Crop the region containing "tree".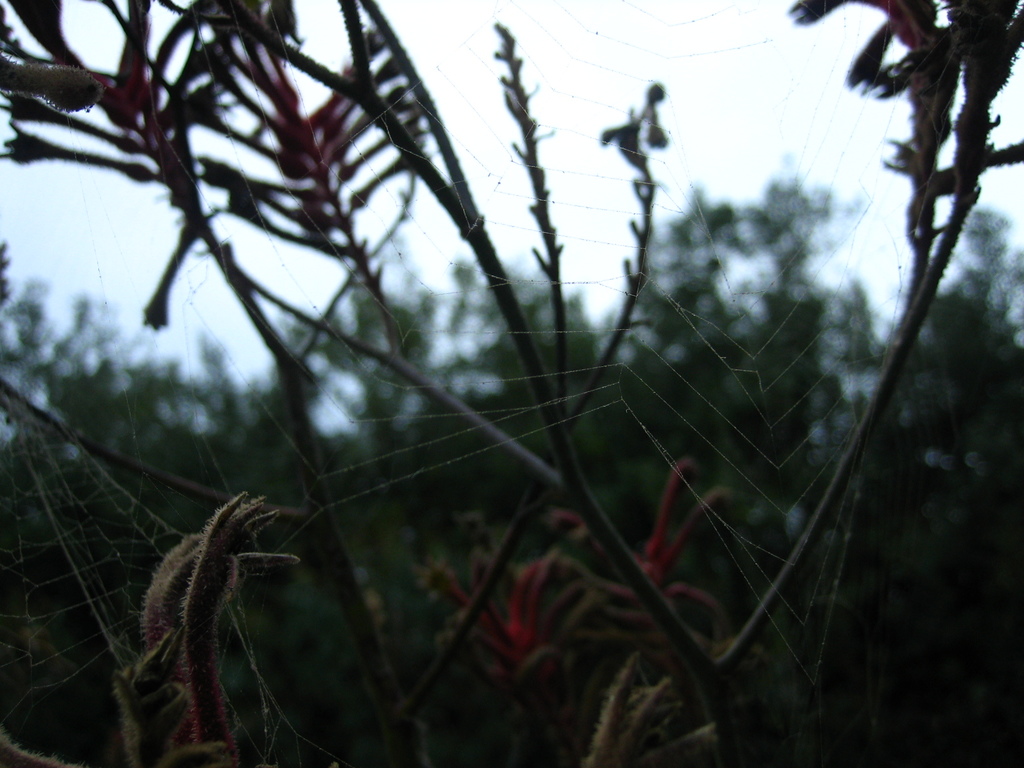
Crop region: left=0, top=0, right=1023, bottom=767.
